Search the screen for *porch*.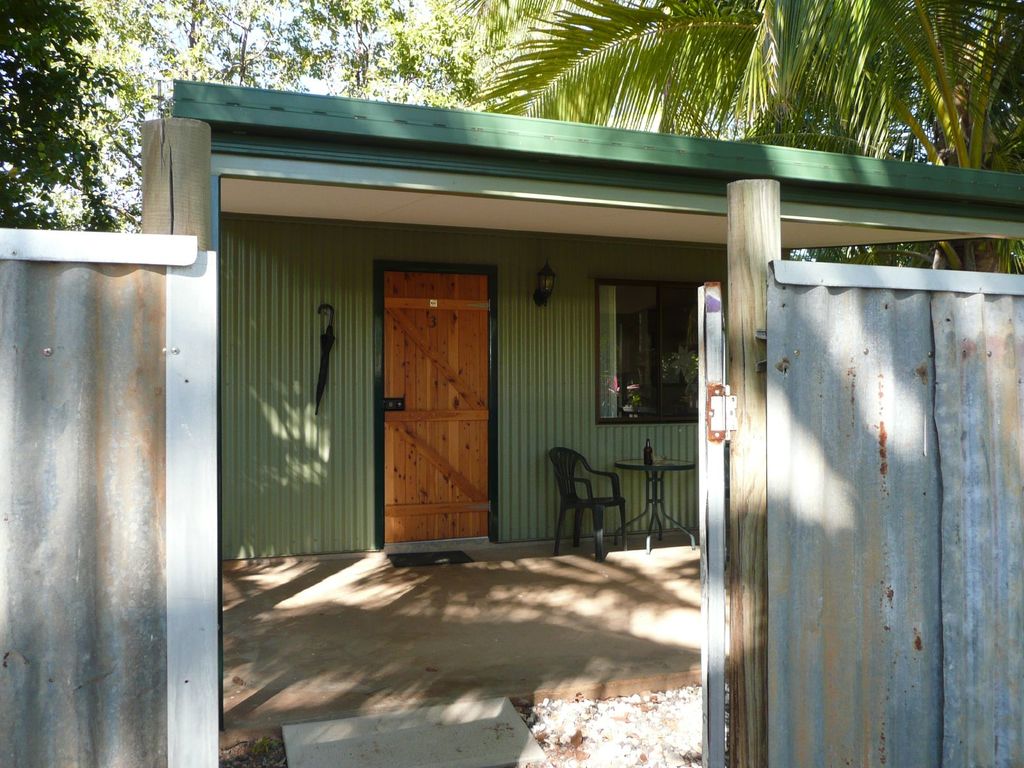
Found at rect(216, 549, 708, 767).
